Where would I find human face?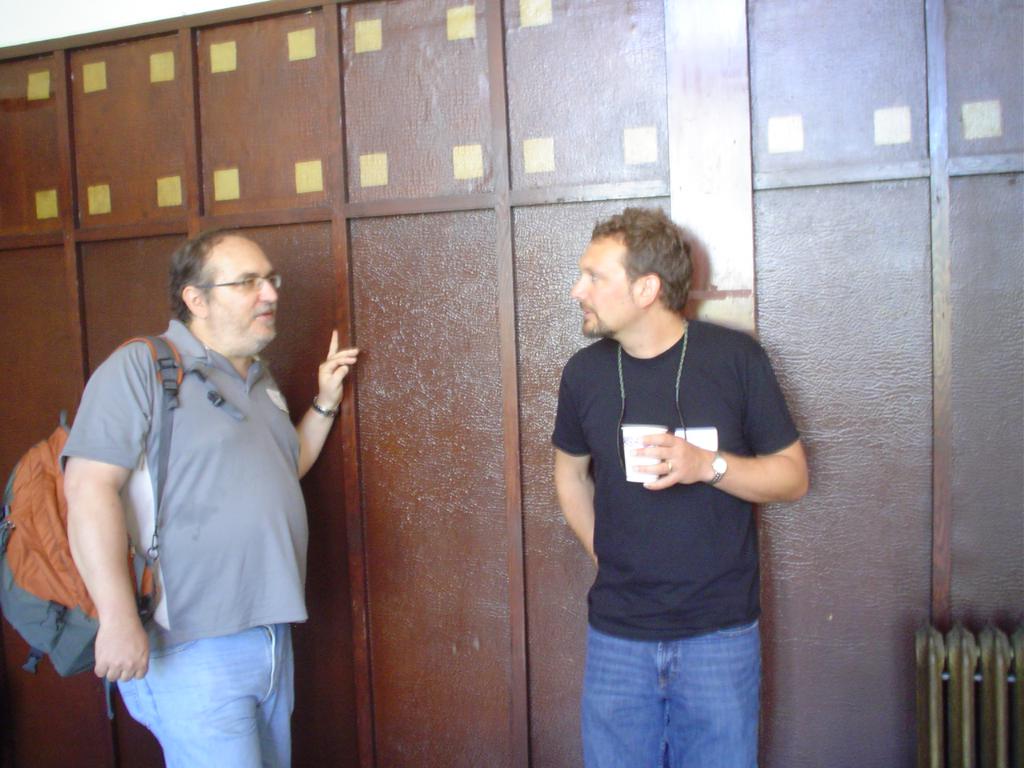
At bbox(205, 238, 278, 342).
